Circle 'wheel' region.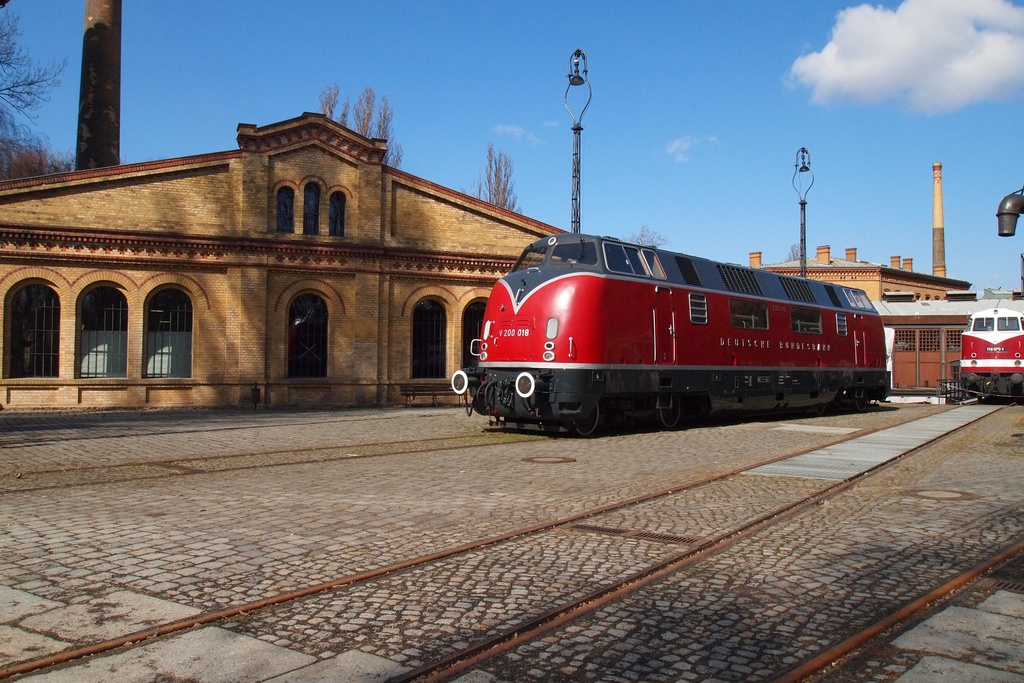
Region: [left=565, top=392, right=612, bottom=440].
